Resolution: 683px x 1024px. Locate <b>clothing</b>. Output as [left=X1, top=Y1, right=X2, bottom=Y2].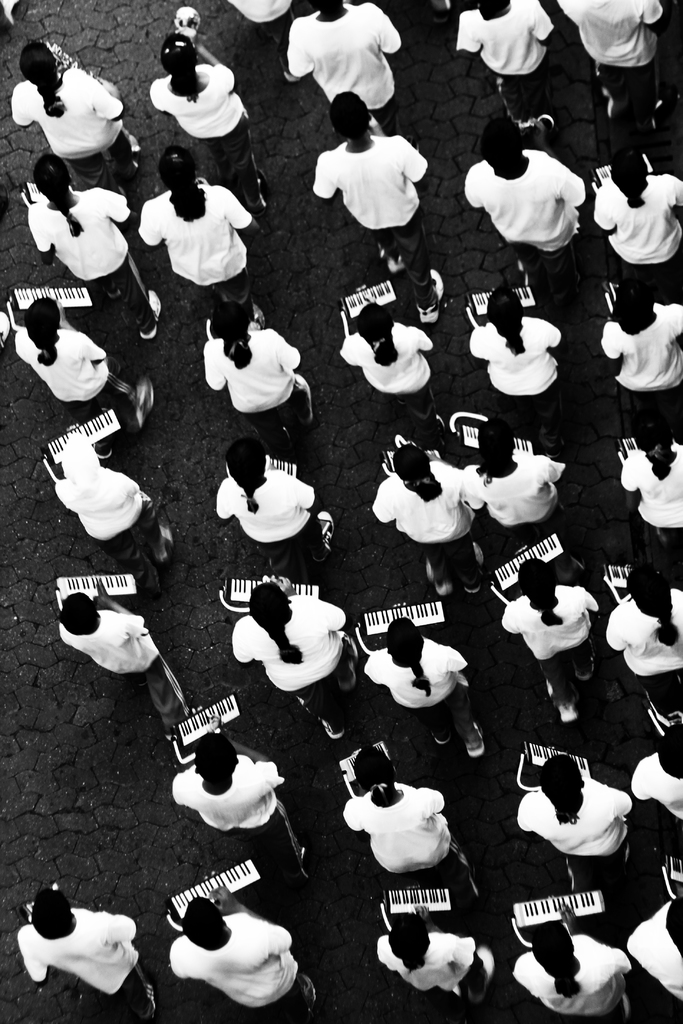
[left=607, top=585, right=682, bottom=723].
